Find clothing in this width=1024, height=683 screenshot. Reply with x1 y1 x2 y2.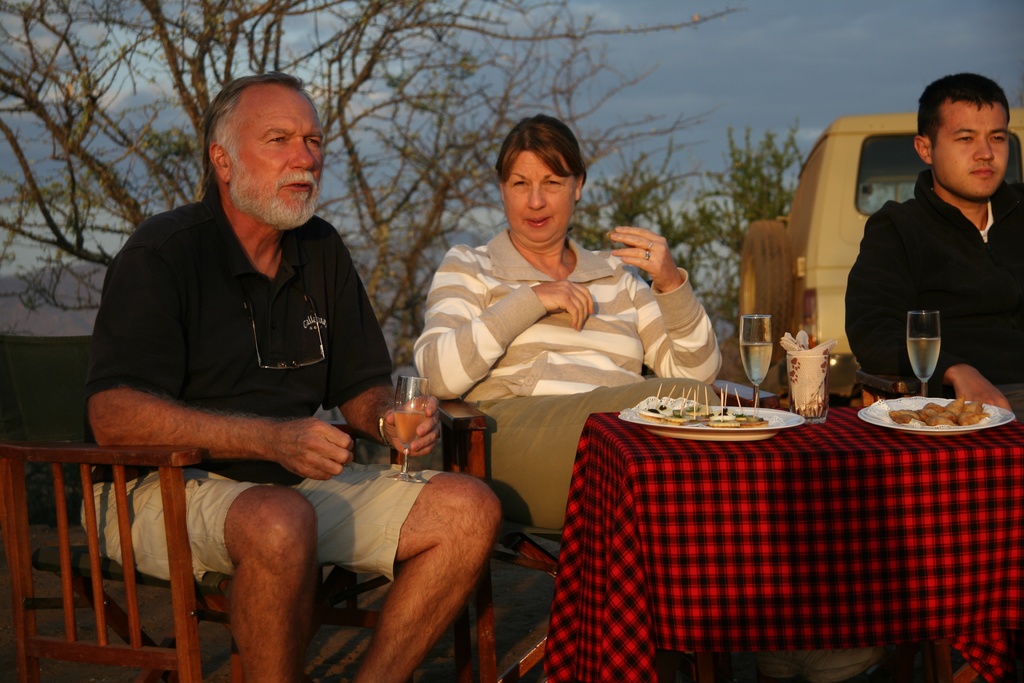
410 229 724 526.
